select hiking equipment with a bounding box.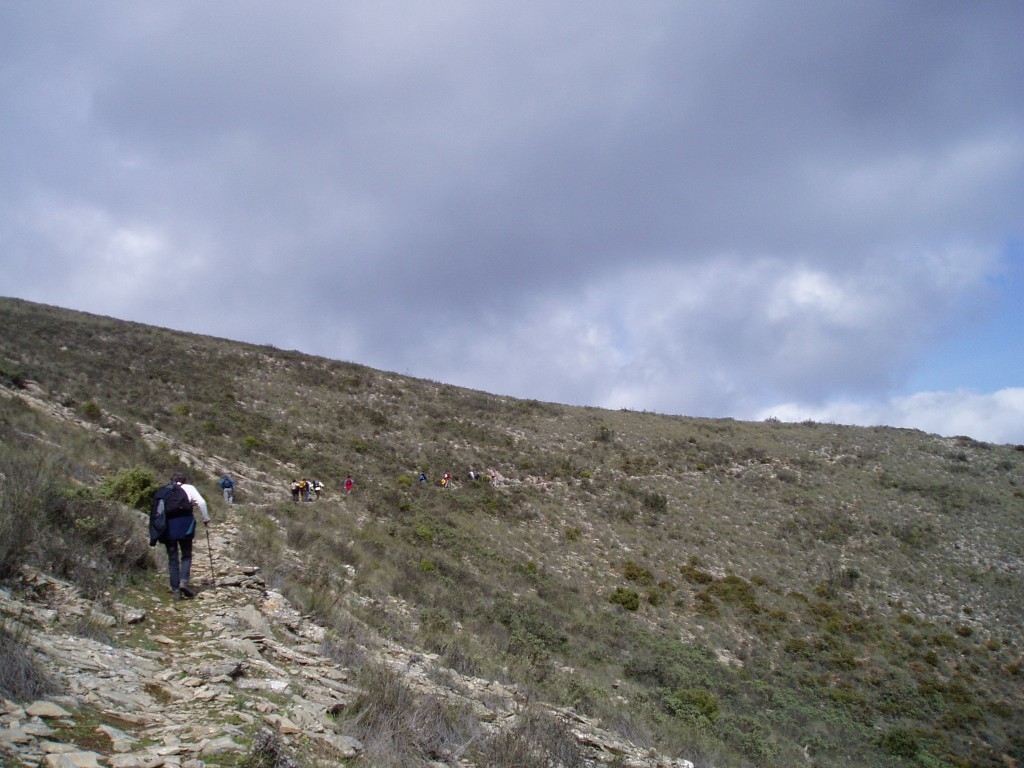
BBox(206, 519, 214, 586).
